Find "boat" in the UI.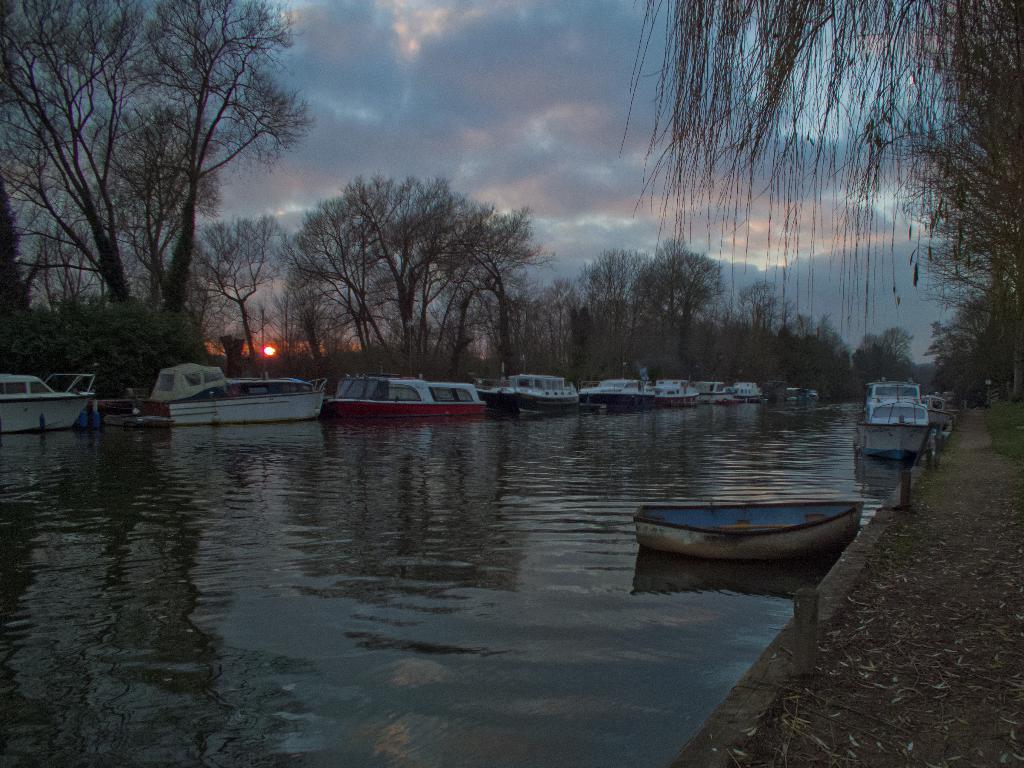
UI element at 3 371 95 430.
